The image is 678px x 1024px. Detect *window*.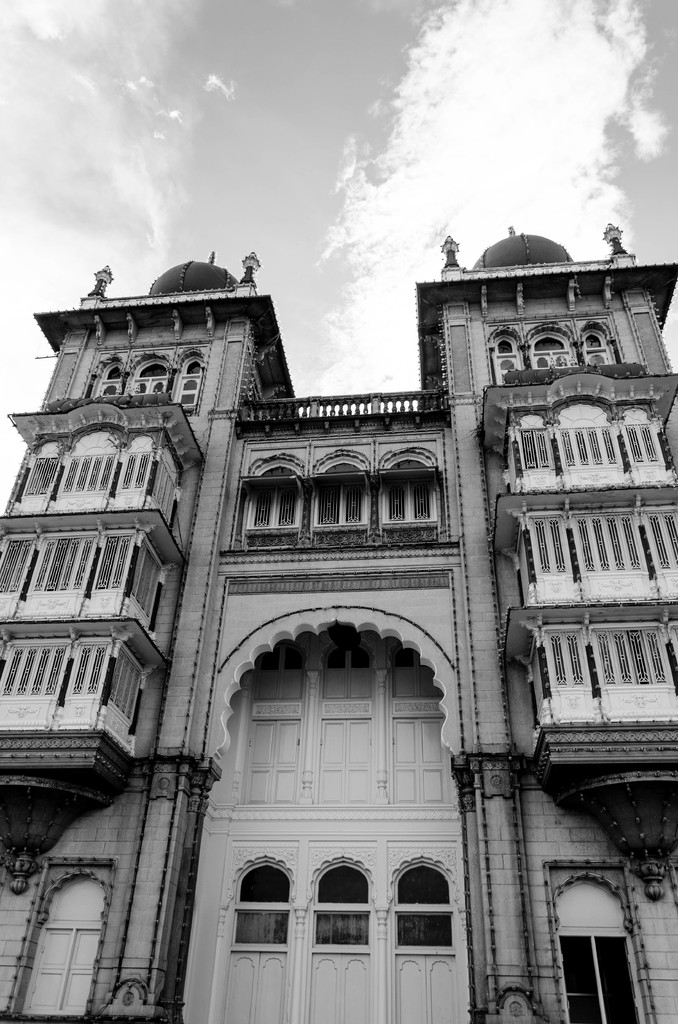
Detection: {"left": 546, "top": 858, "right": 660, "bottom": 1023}.
